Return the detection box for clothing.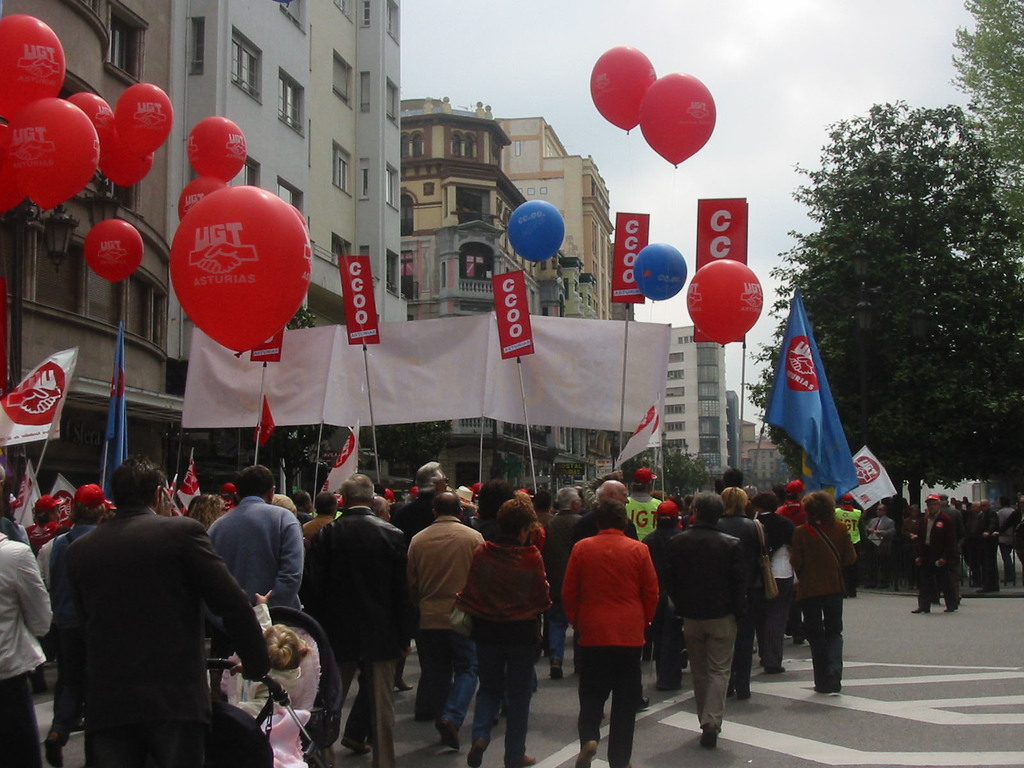
(x1=205, y1=497, x2=324, y2=668).
